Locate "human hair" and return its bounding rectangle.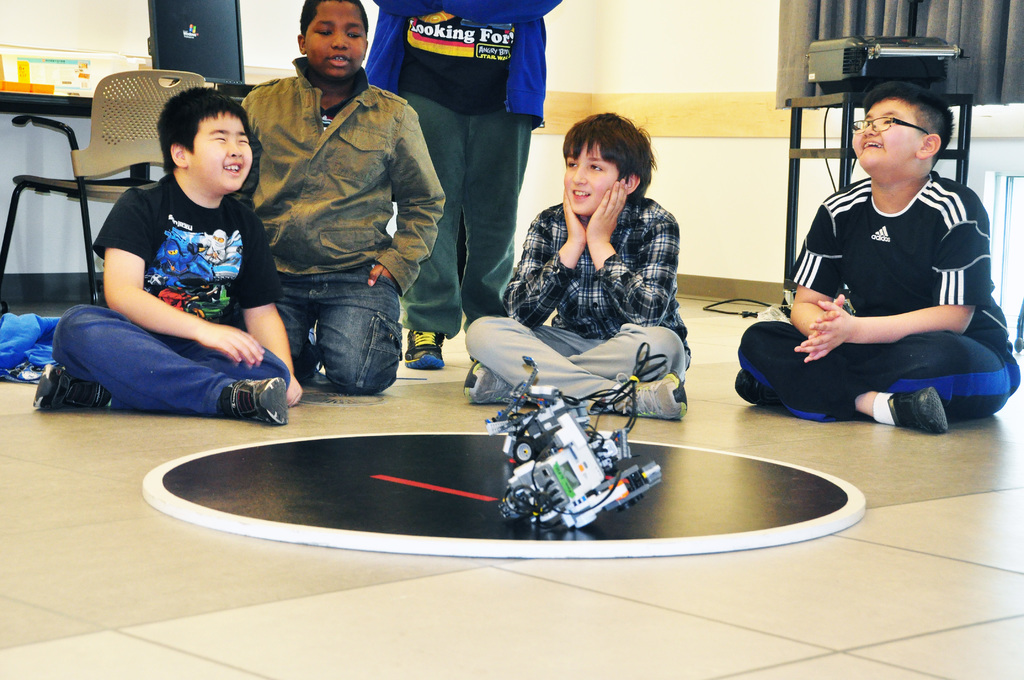
(x1=862, y1=81, x2=956, y2=174).
